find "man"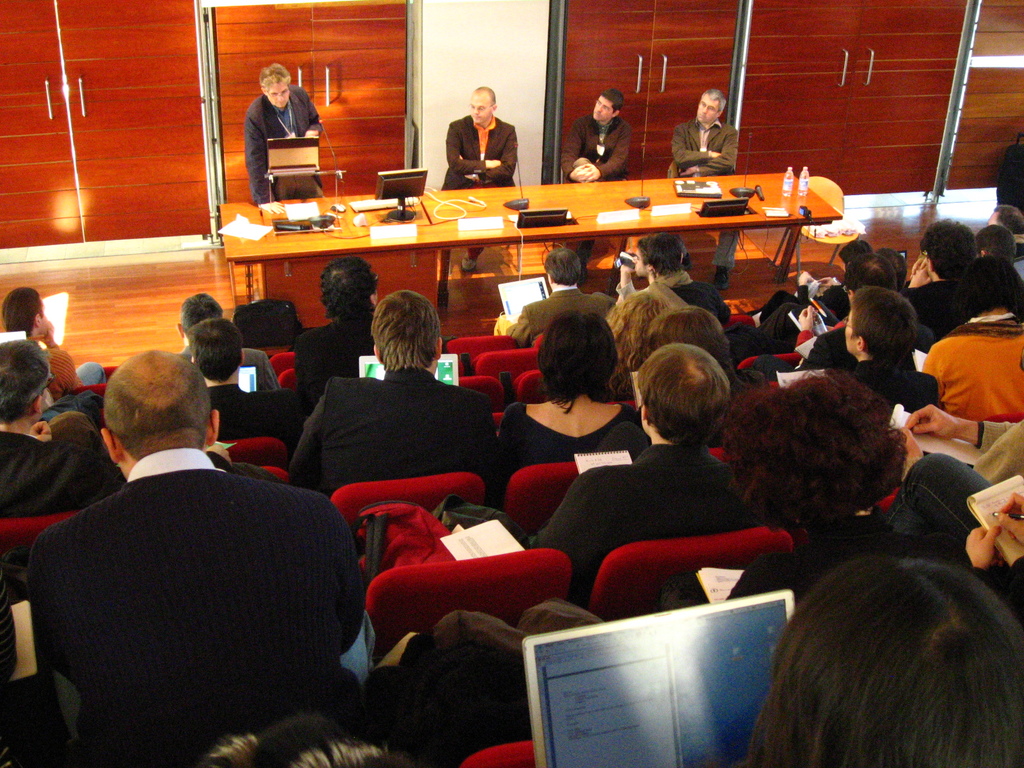
x1=542, y1=350, x2=757, y2=628
